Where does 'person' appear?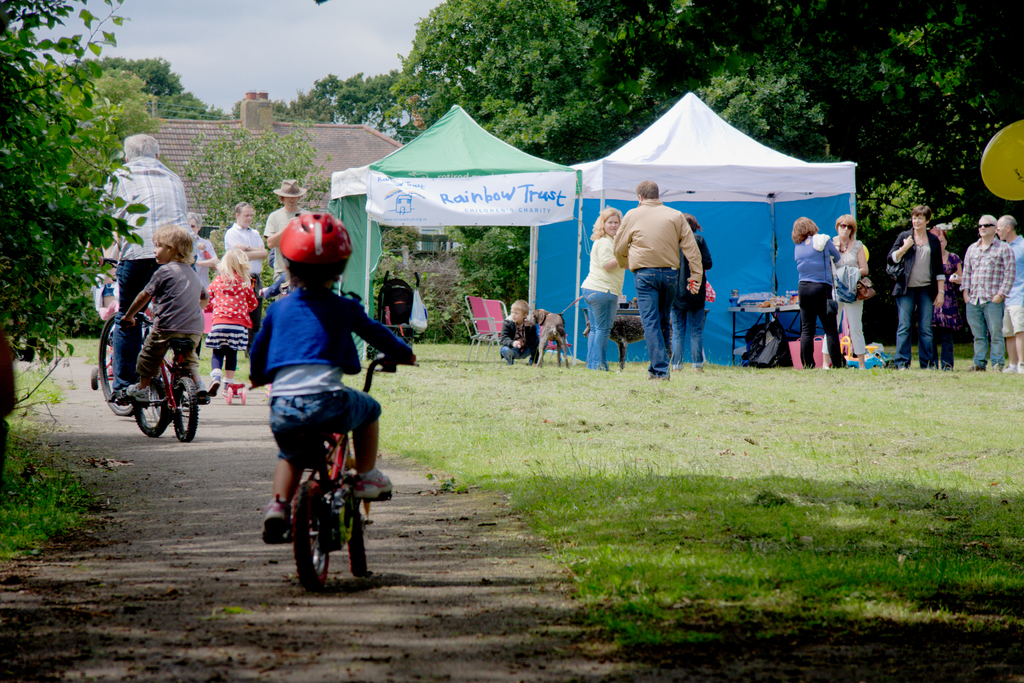
Appears at BBox(885, 204, 950, 368).
